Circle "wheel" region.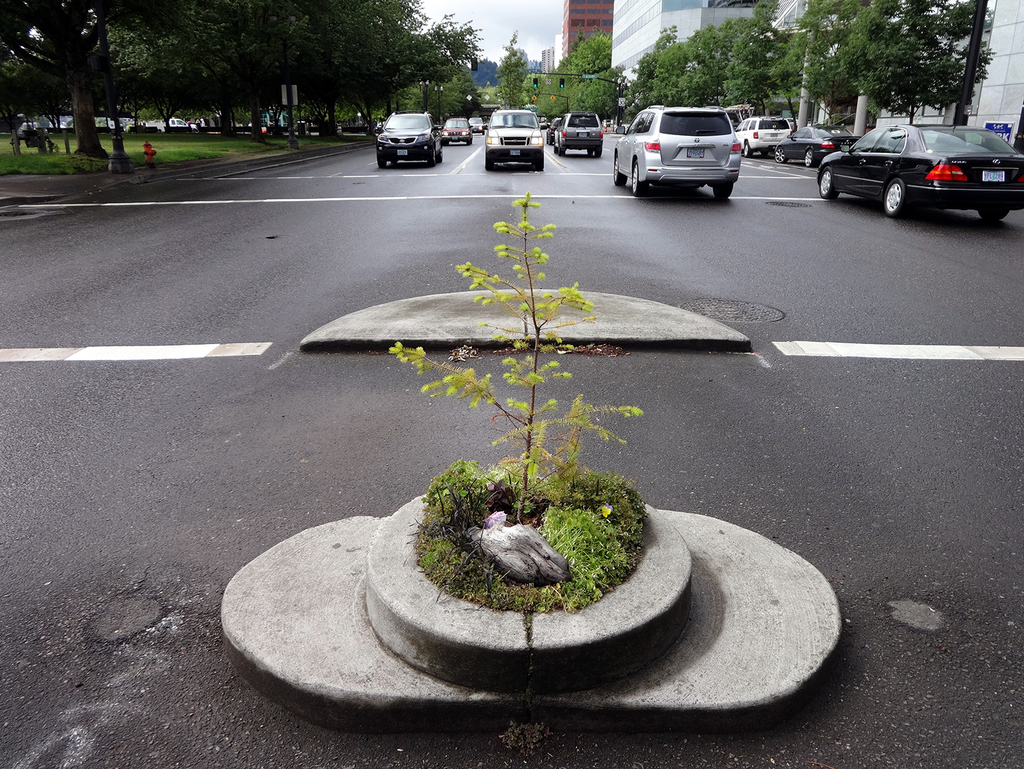
Region: x1=776, y1=149, x2=788, y2=164.
